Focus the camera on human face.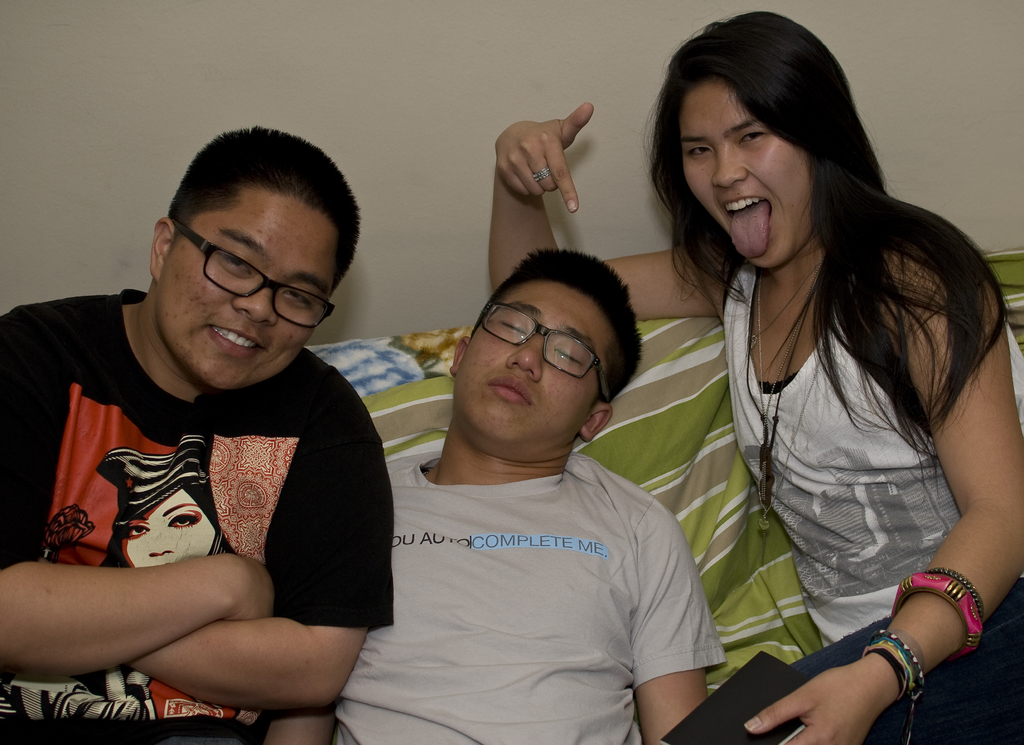
Focus region: l=680, t=79, r=811, b=275.
